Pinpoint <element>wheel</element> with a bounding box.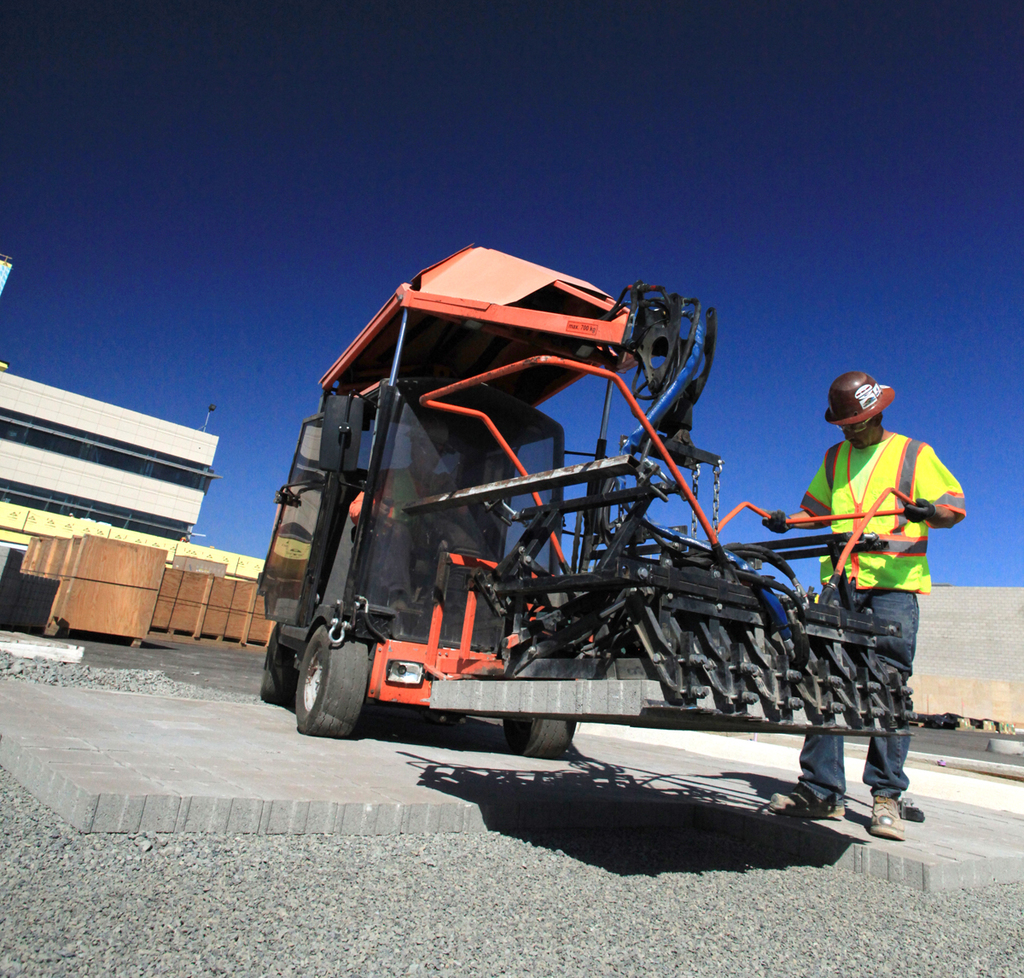
<box>291,596,378,740</box>.
